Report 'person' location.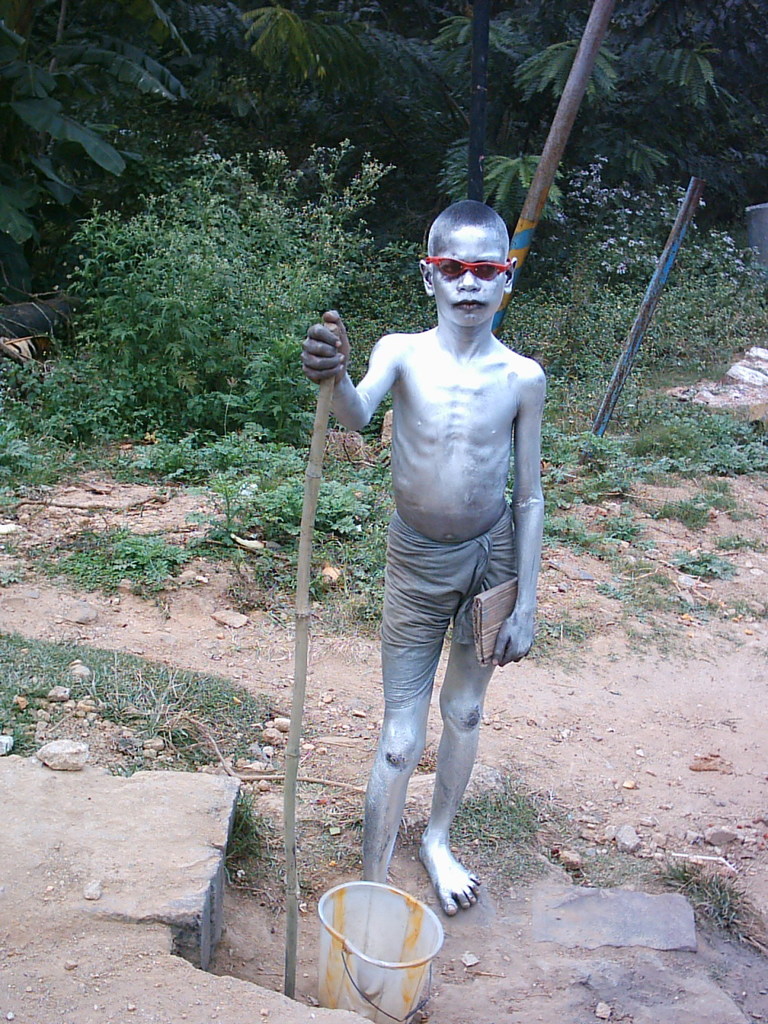
Report: crop(334, 177, 561, 953).
